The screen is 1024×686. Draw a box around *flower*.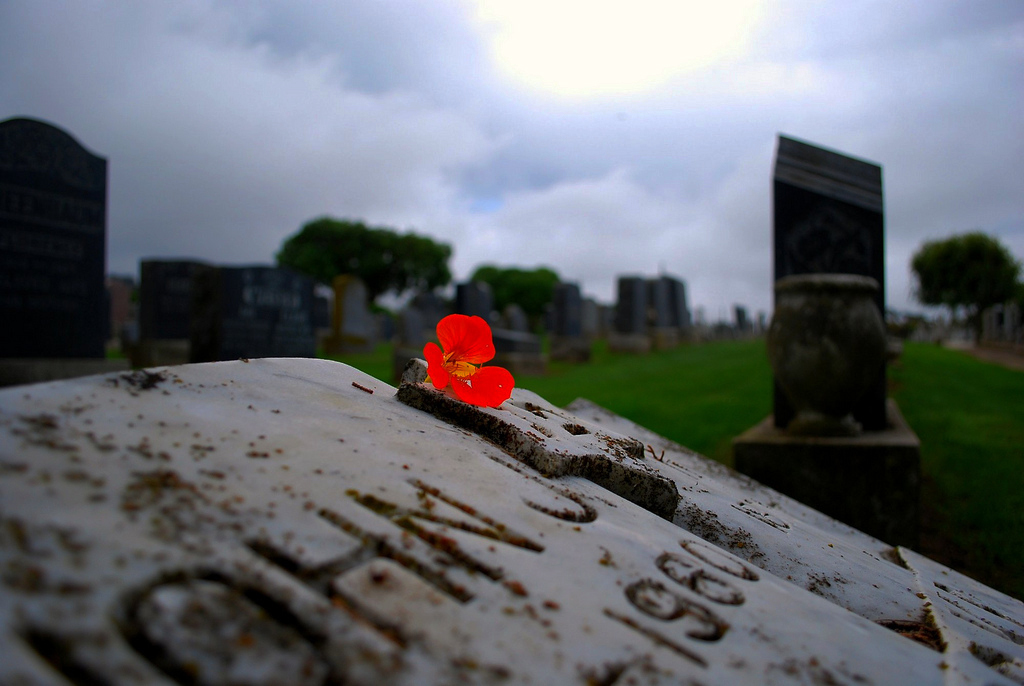
(left=422, top=316, right=511, bottom=411).
